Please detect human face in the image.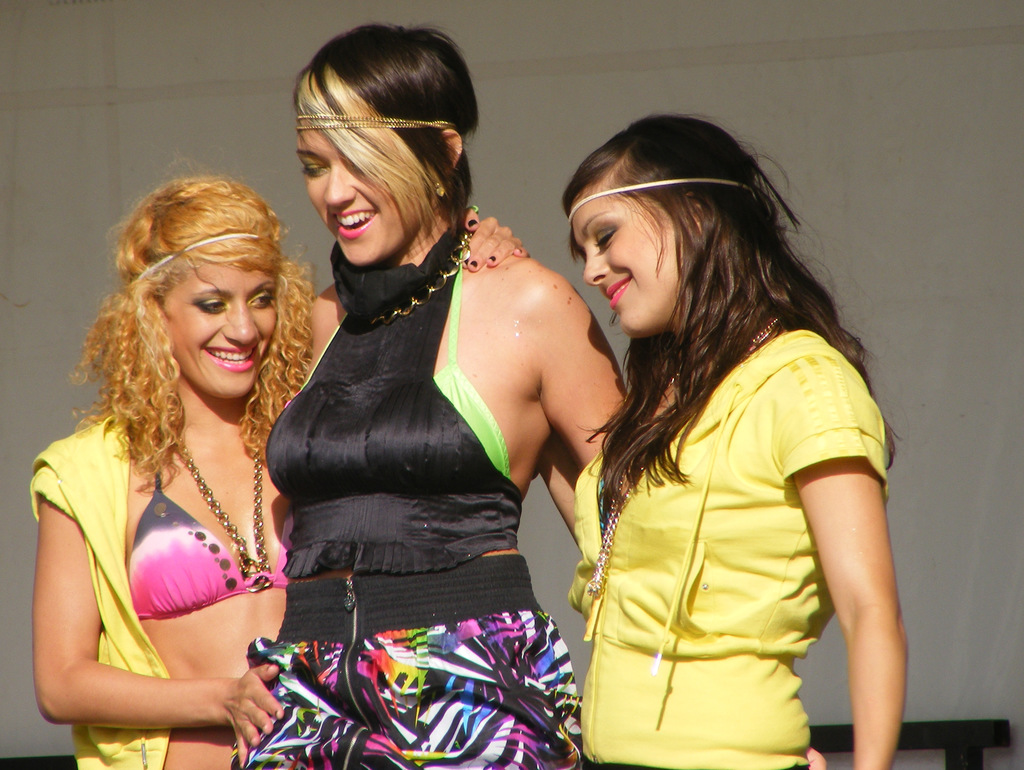
x1=297, y1=120, x2=419, y2=265.
